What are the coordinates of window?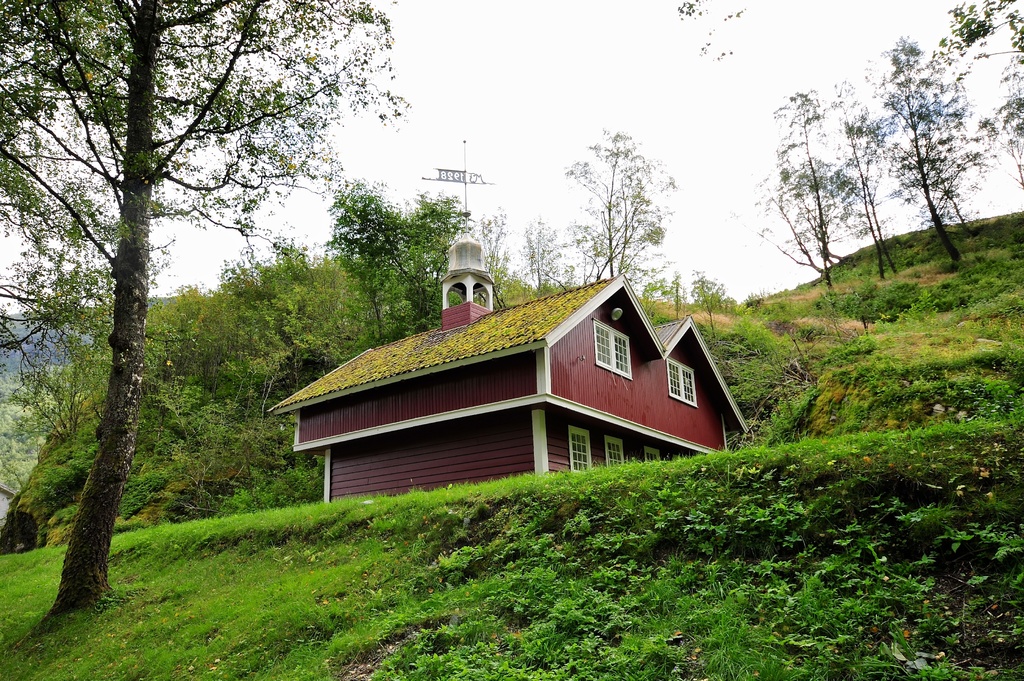
x1=644, y1=444, x2=664, y2=461.
